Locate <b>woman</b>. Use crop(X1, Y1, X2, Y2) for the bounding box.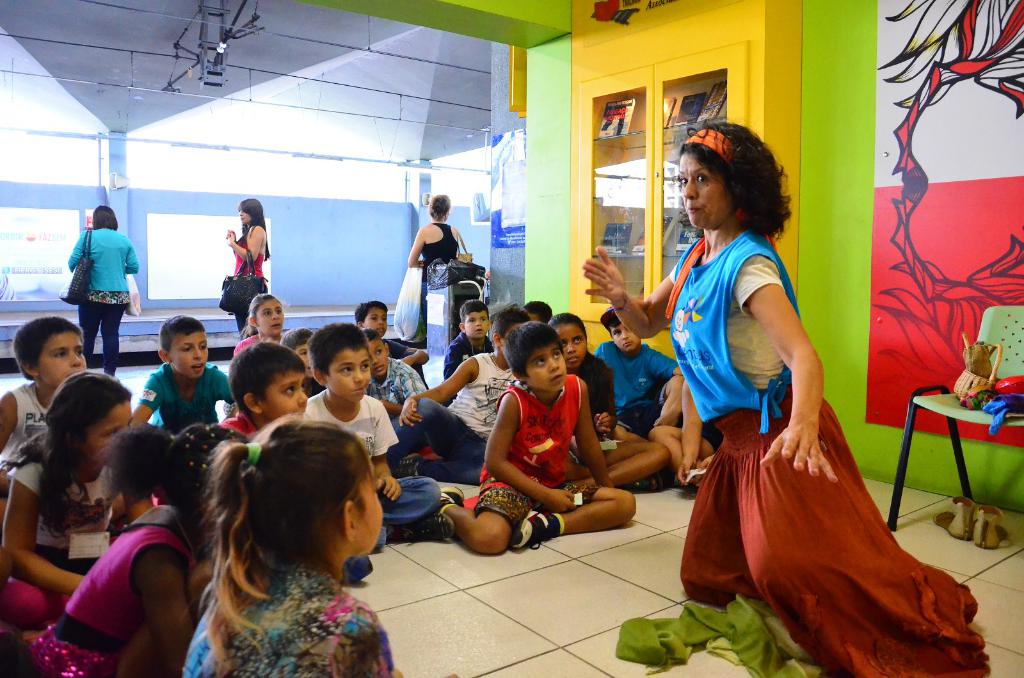
crop(68, 206, 141, 378).
